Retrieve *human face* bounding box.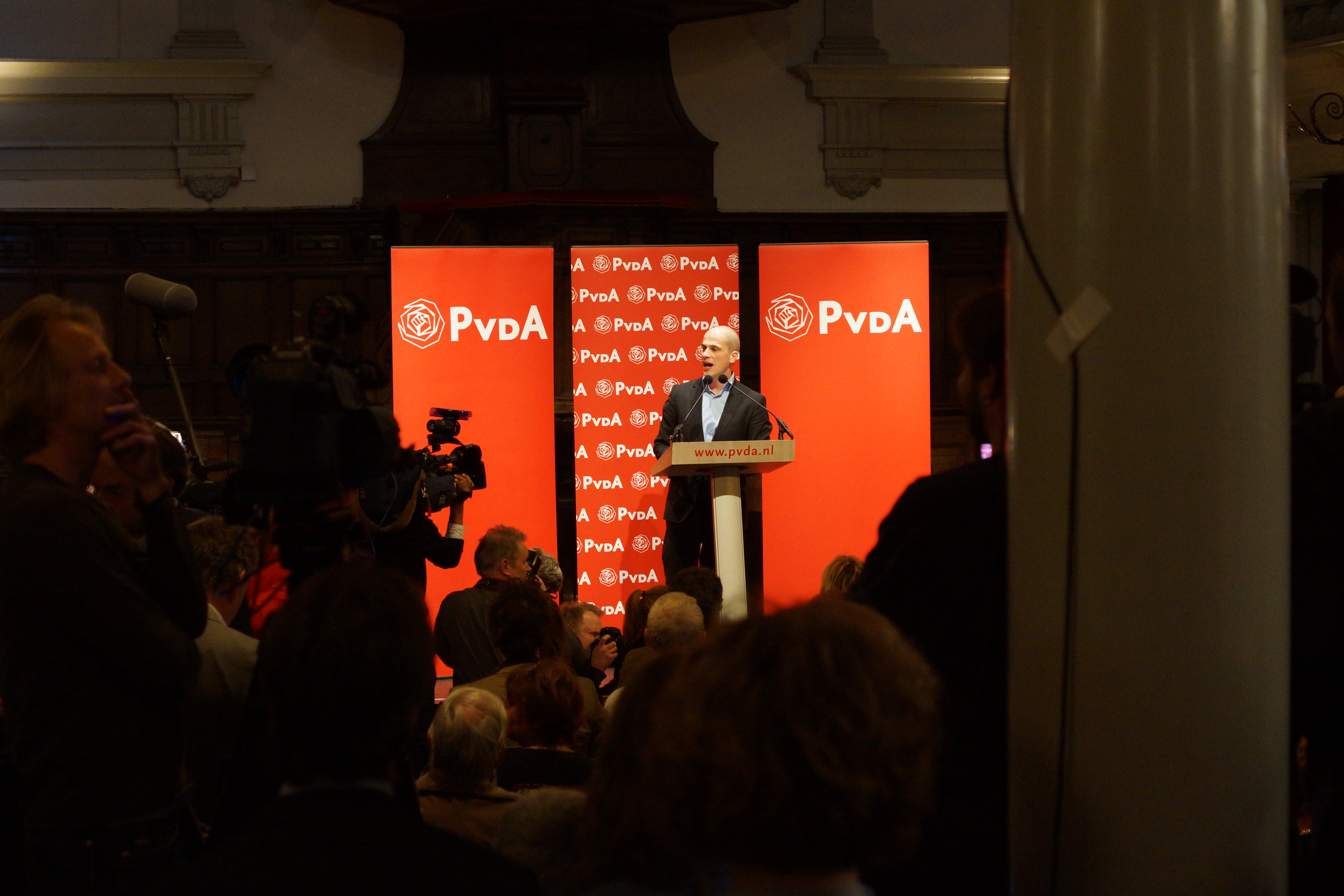
Bounding box: <region>157, 74, 162, 85</region>.
